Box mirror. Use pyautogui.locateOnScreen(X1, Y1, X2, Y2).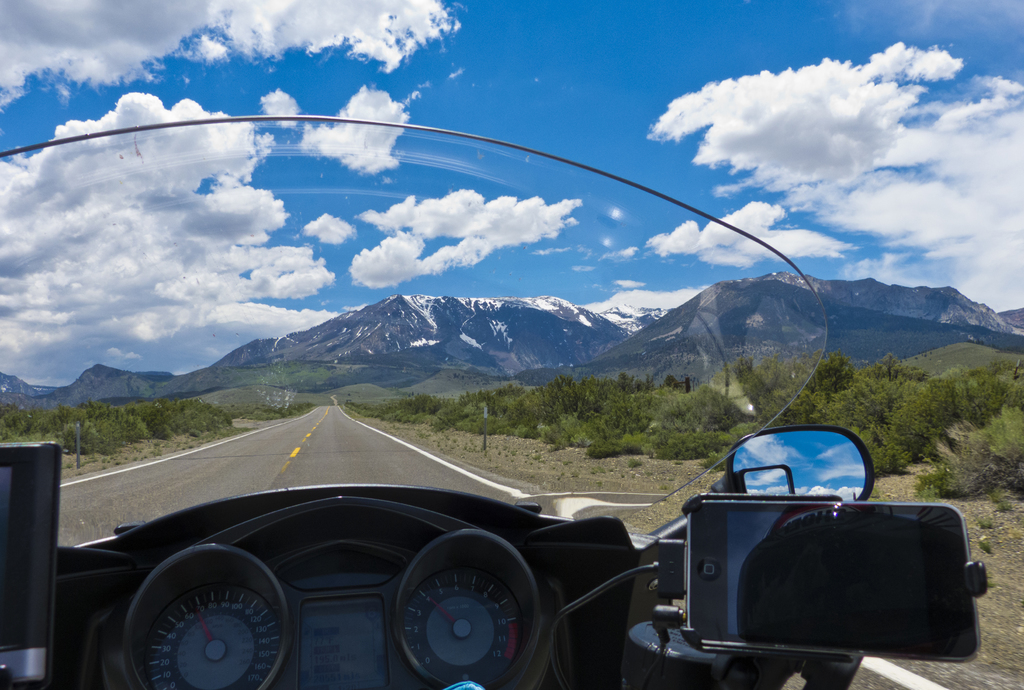
pyautogui.locateOnScreen(733, 431, 864, 498).
